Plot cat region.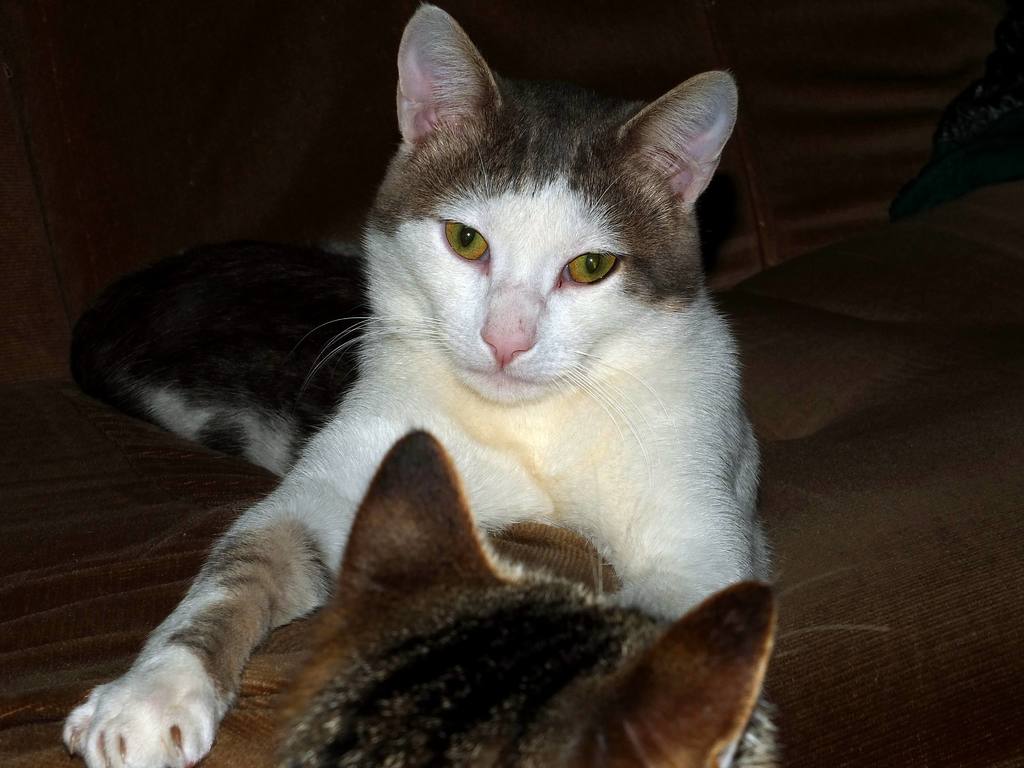
Plotted at (272, 420, 773, 767).
